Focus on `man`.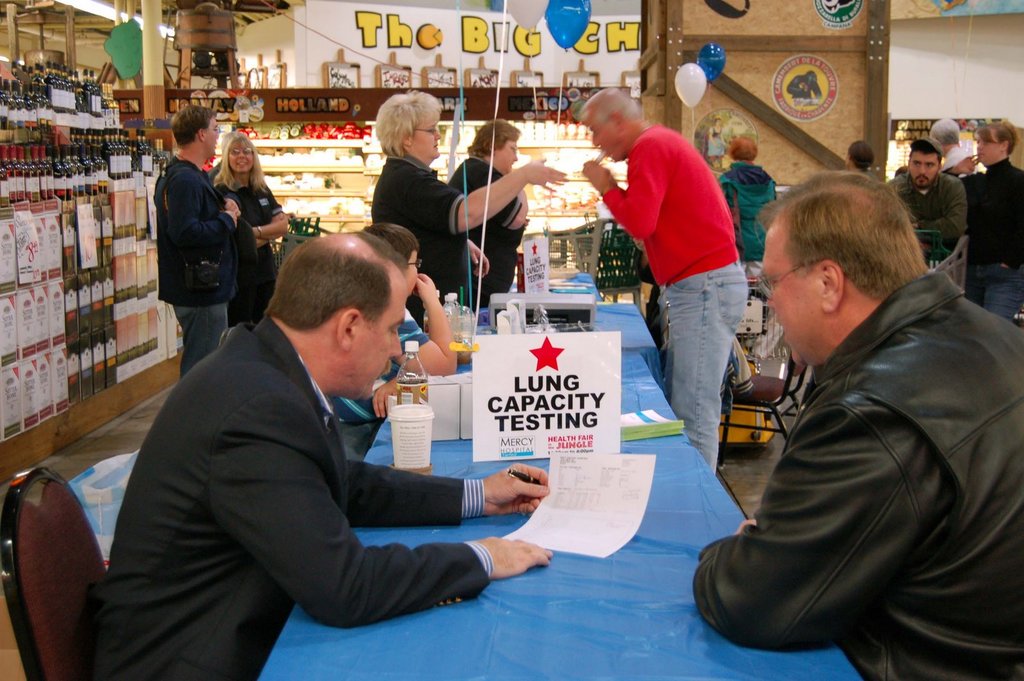
Focused at (x1=895, y1=136, x2=967, y2=266).
